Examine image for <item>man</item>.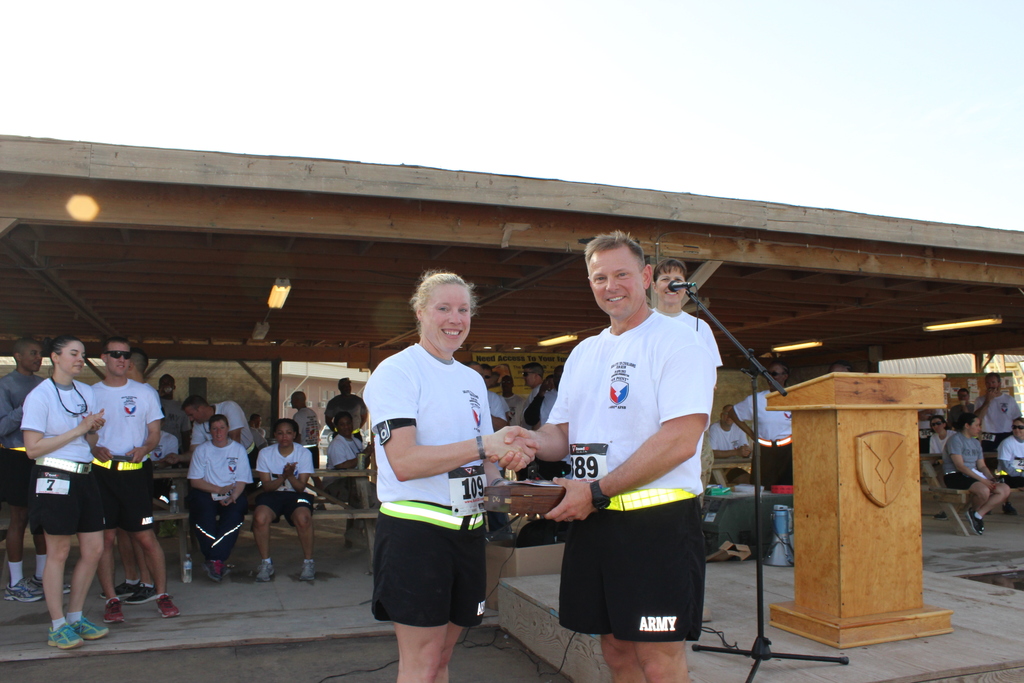
Examination result: {"left": 938, "top": 411, "right": 1012, "bottom": 537}.
